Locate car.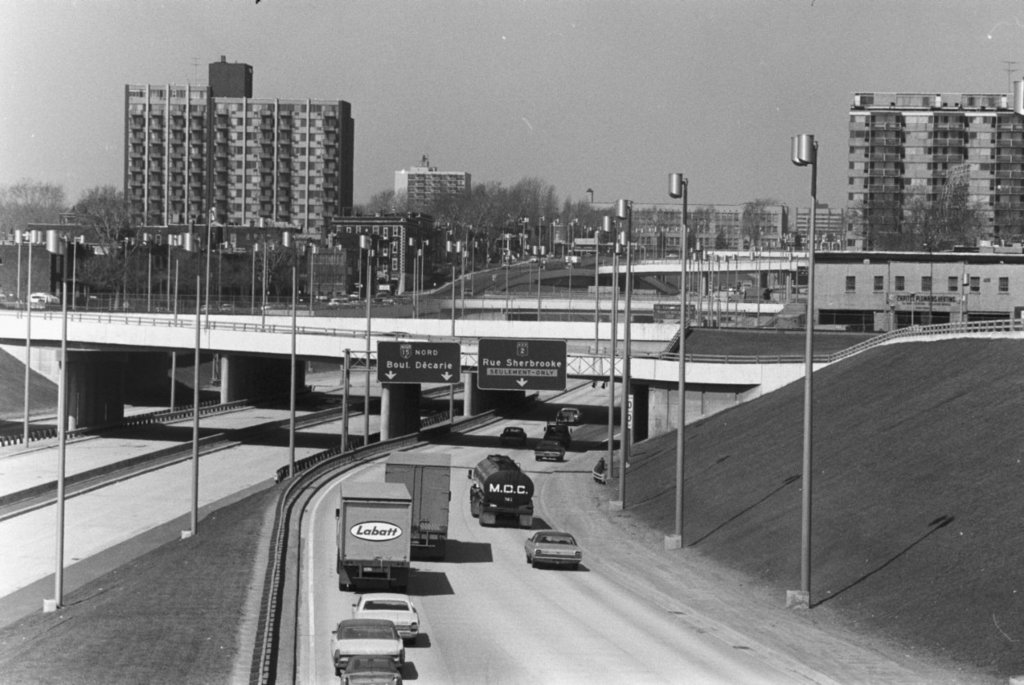
Bounding box: crop(535, 440, 564, 460).
